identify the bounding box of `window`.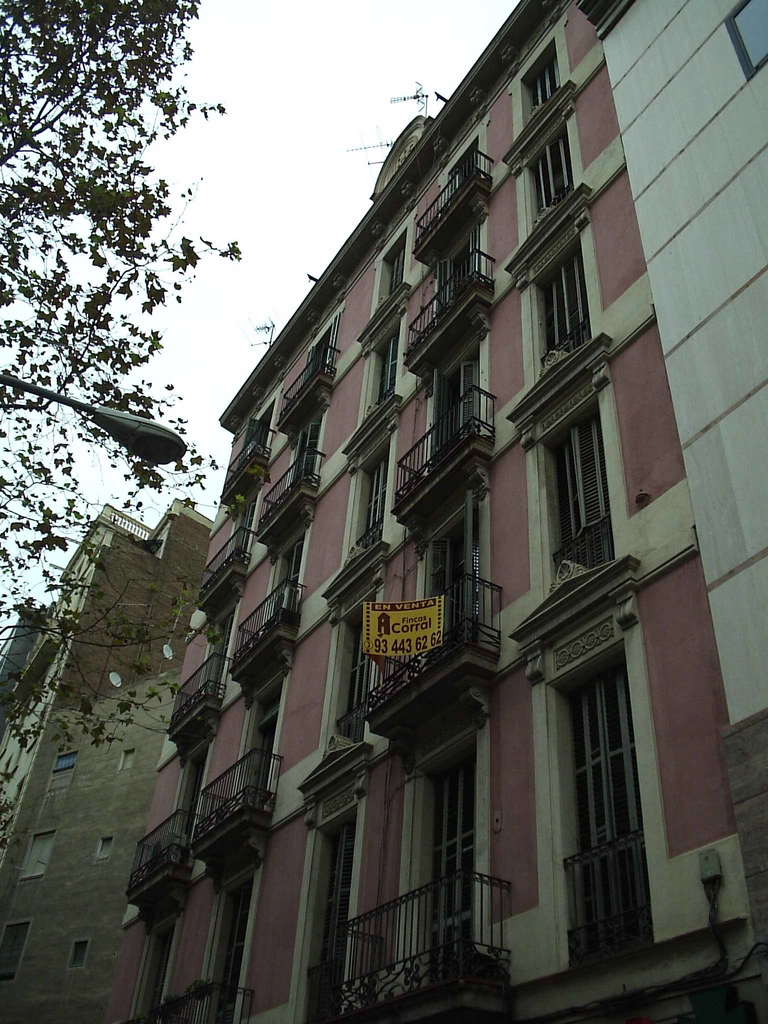
[555, 604, 660, 934].
